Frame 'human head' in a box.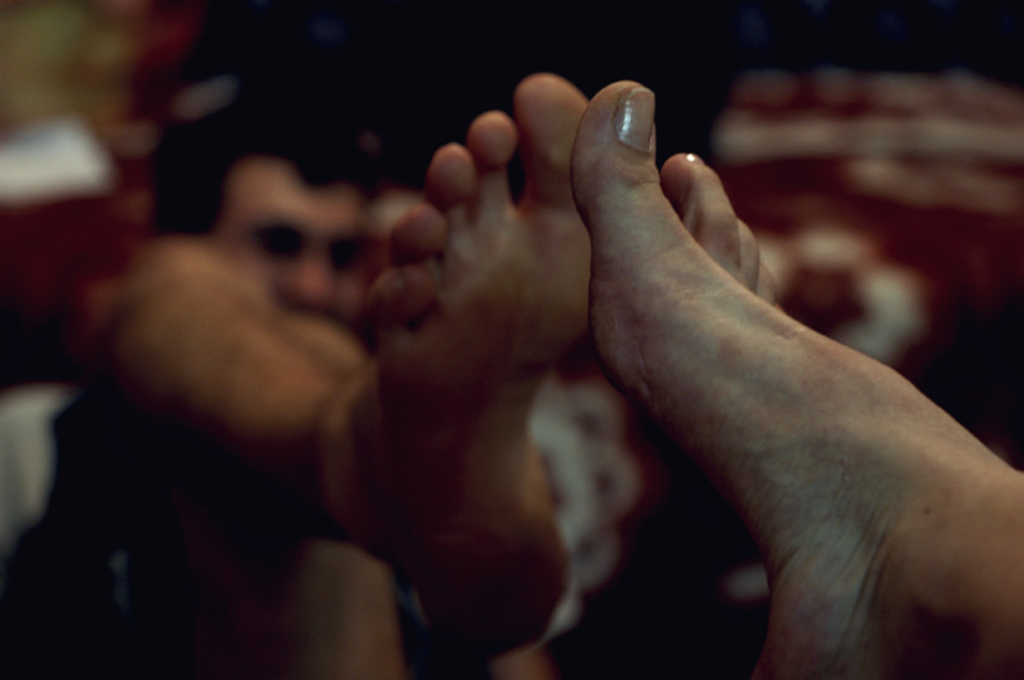
145,95,374,310.
